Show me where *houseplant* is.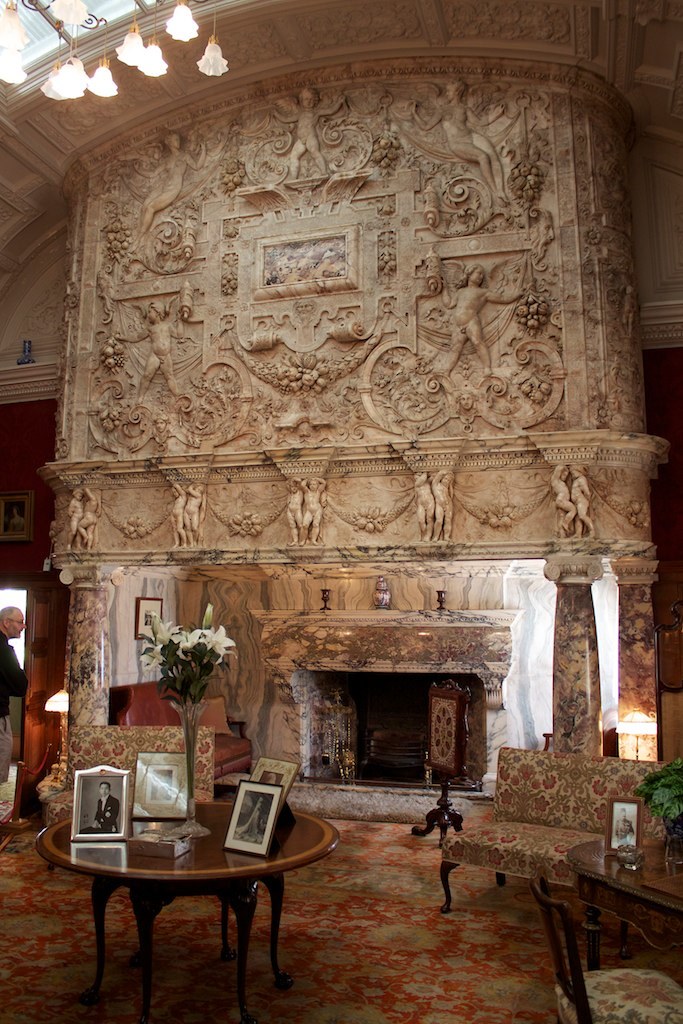
*houseplant* is at 128,617,242,821.
